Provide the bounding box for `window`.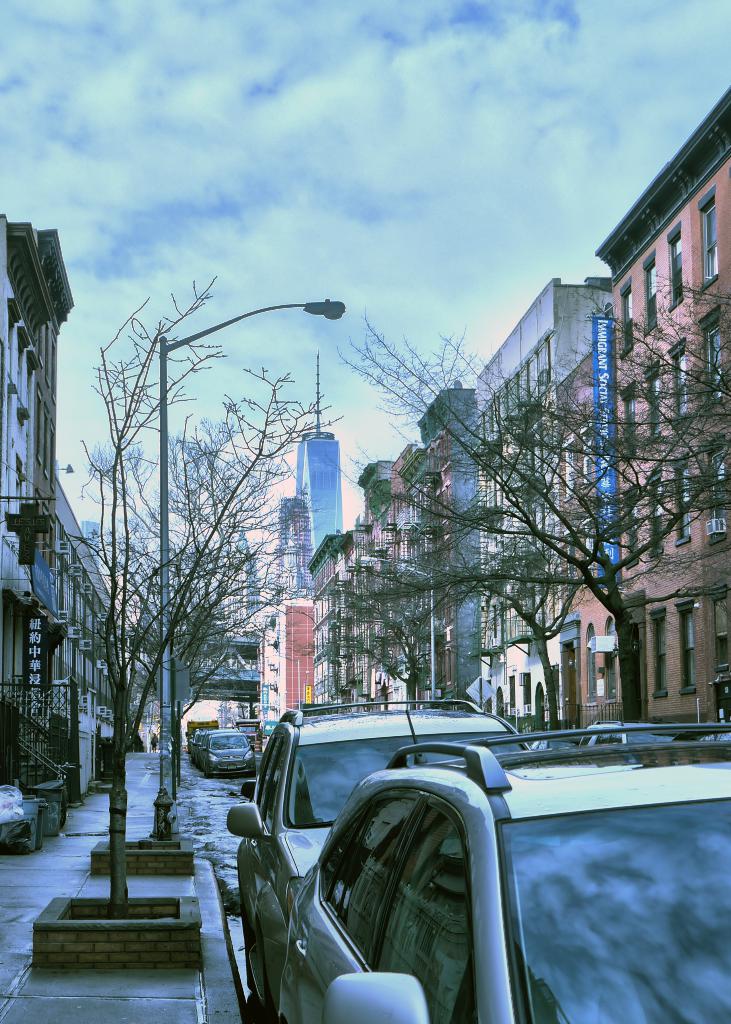
[left=676, top=455, right=695, bottom=543].
